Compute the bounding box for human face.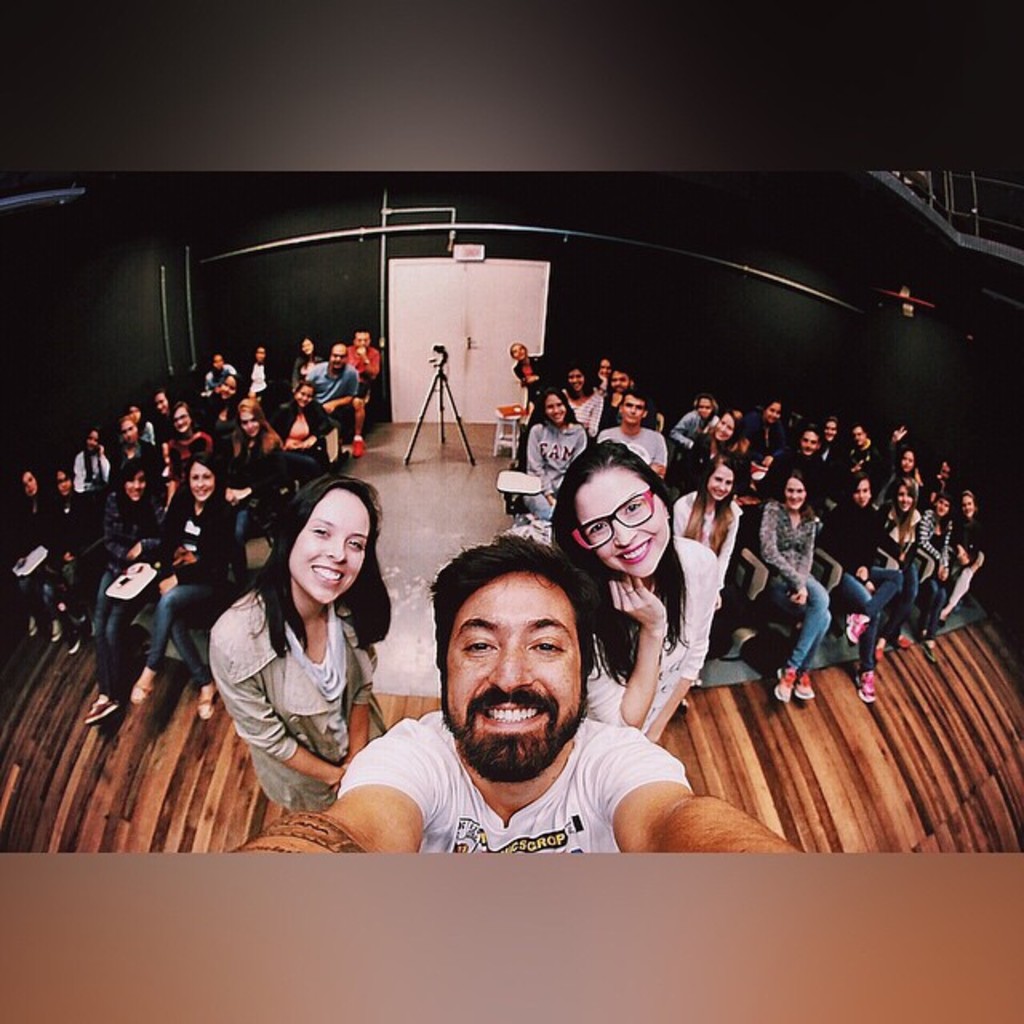
BBox(122, 470, 147, 504).
